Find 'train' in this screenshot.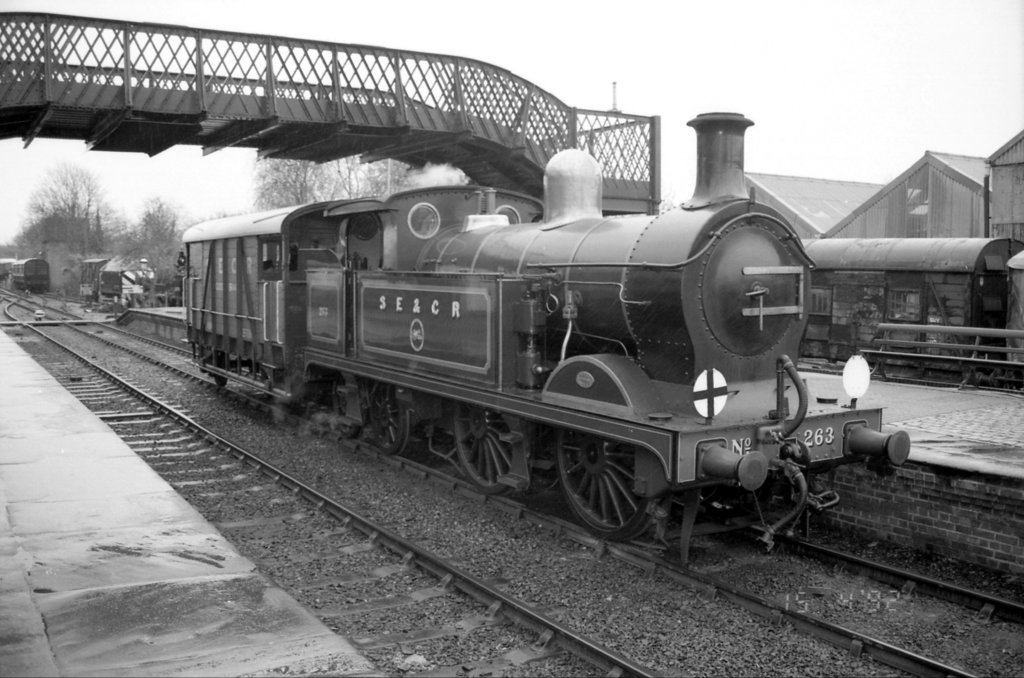
The bounding box for 'train' is <bbox>1, 252, 56, 292</bbox>.
